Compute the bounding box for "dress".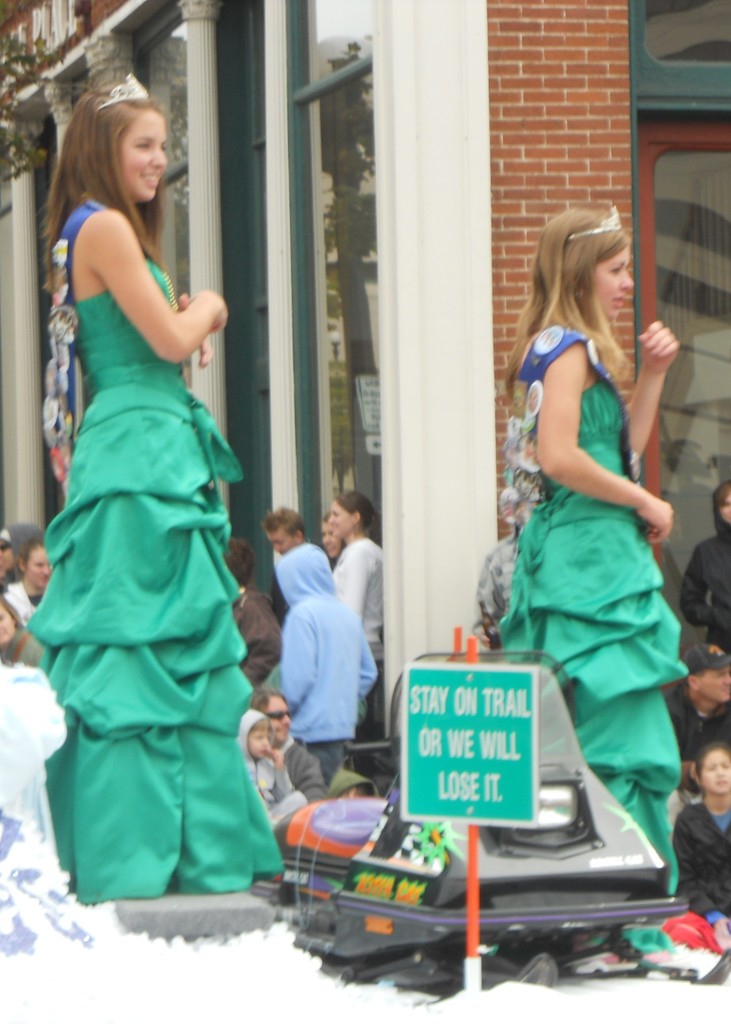
detection(498, 377, 696, 944).
